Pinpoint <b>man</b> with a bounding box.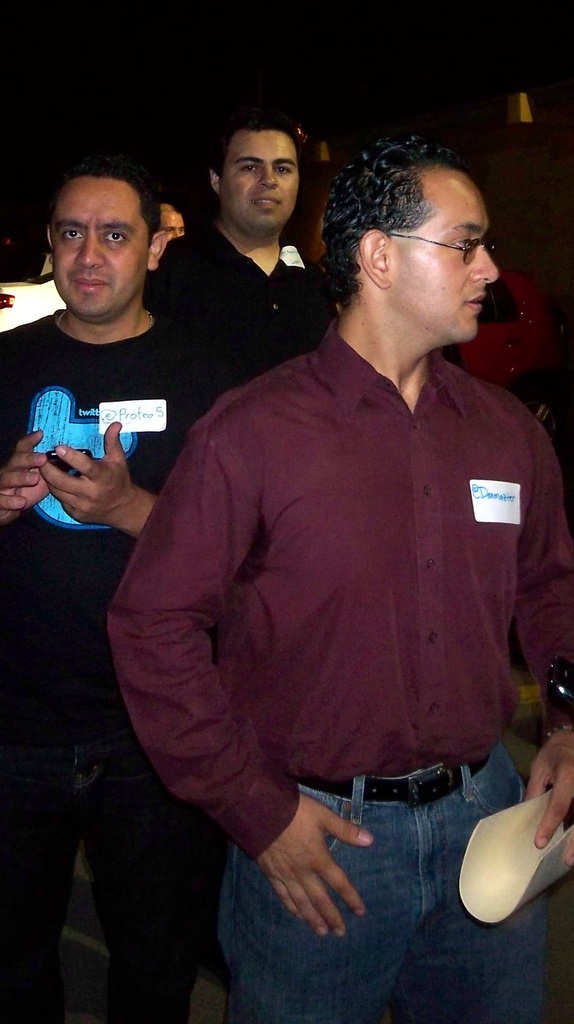
box=[143, 115, 340, 386].
